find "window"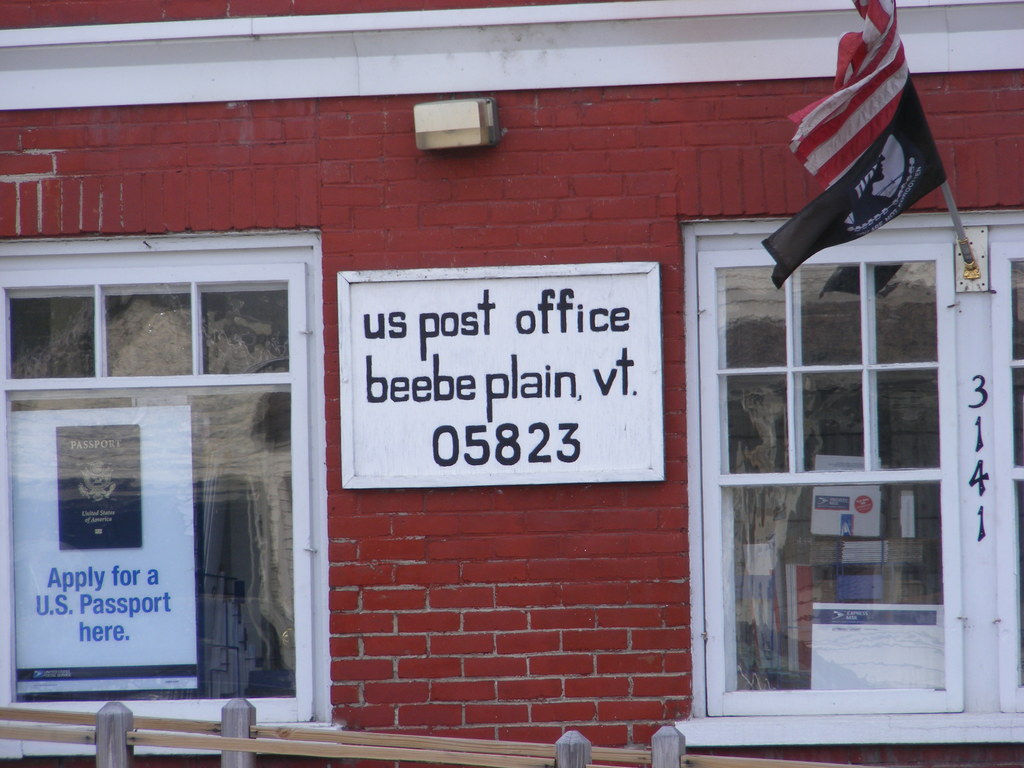
15:196:331:706
